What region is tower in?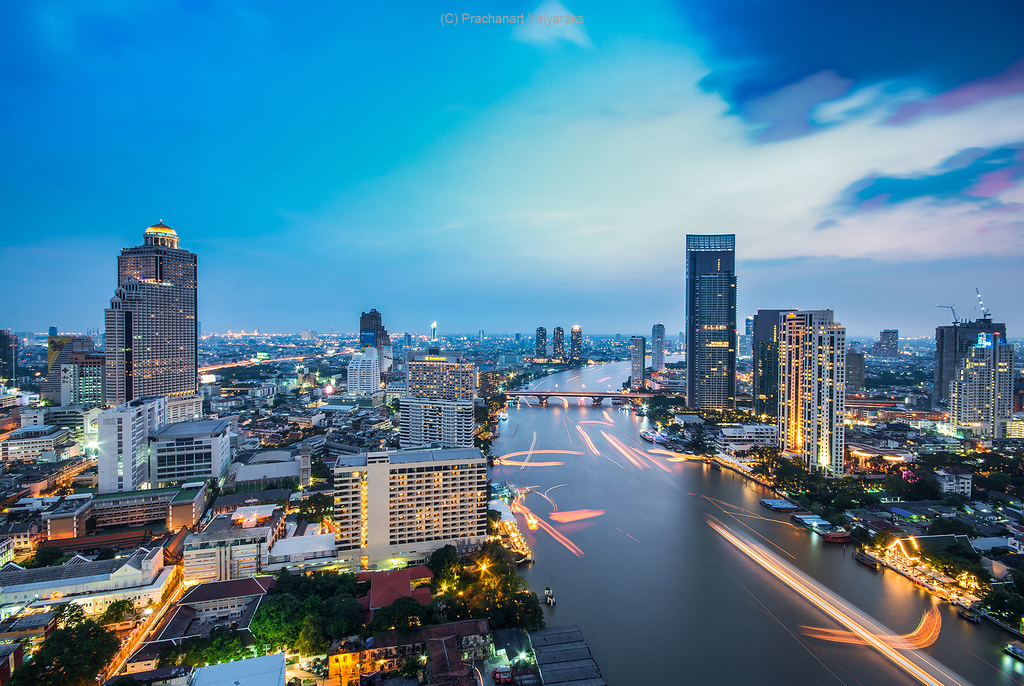
535,327,556,362.
